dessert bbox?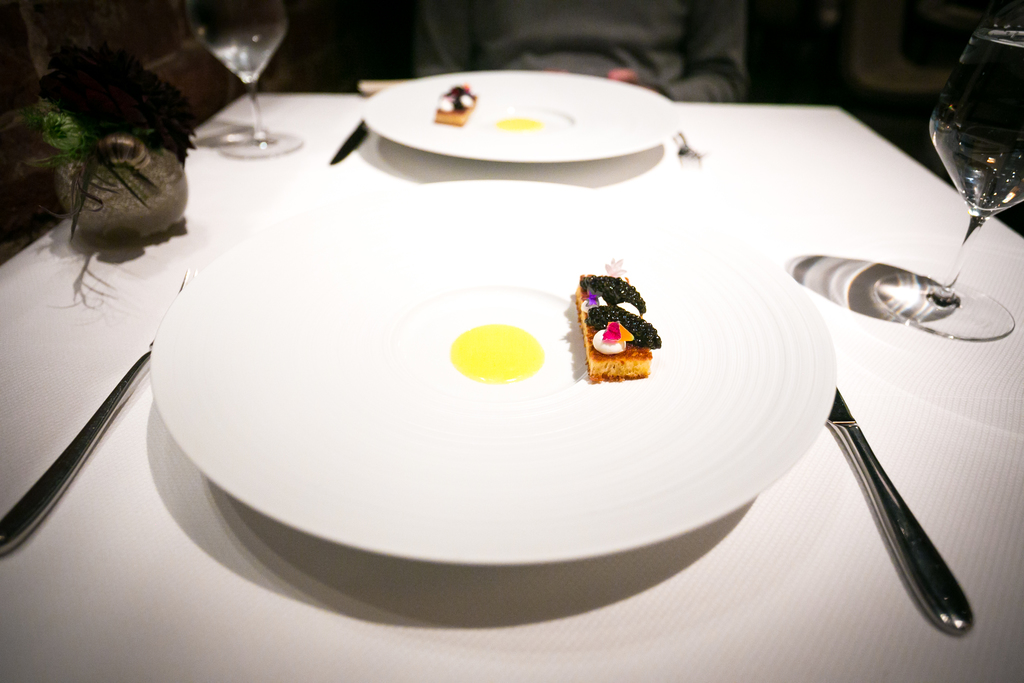
[left=579, top=262, right=660, bottom=383]
